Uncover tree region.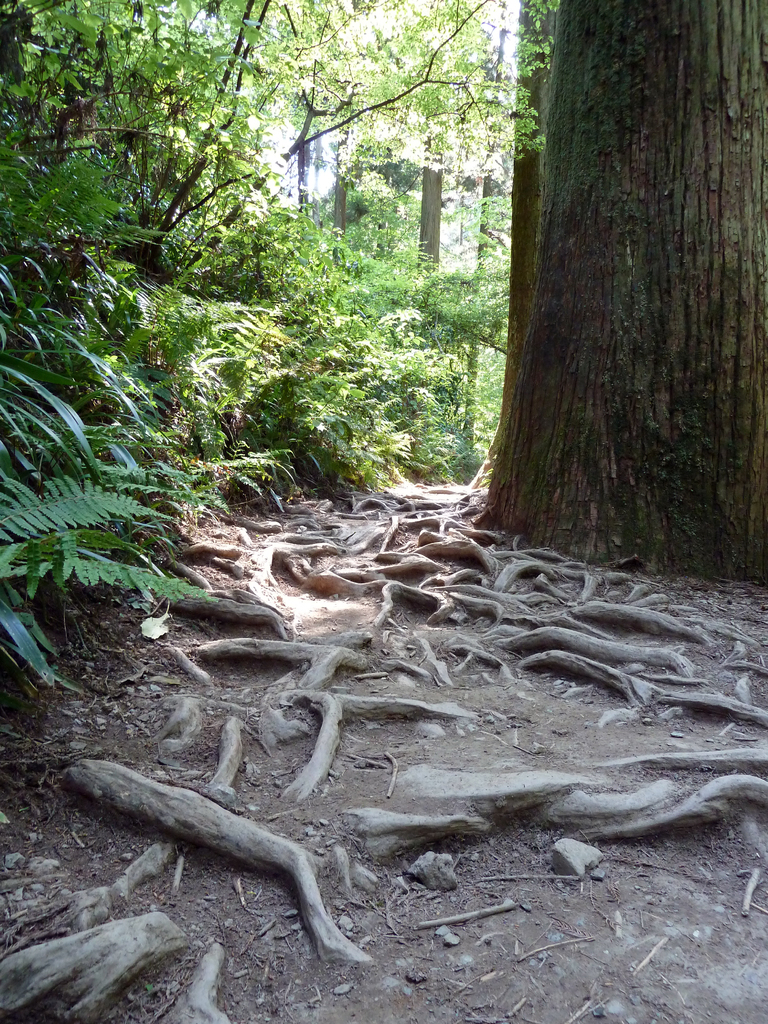
Uncovered: 282 130 314 207.
